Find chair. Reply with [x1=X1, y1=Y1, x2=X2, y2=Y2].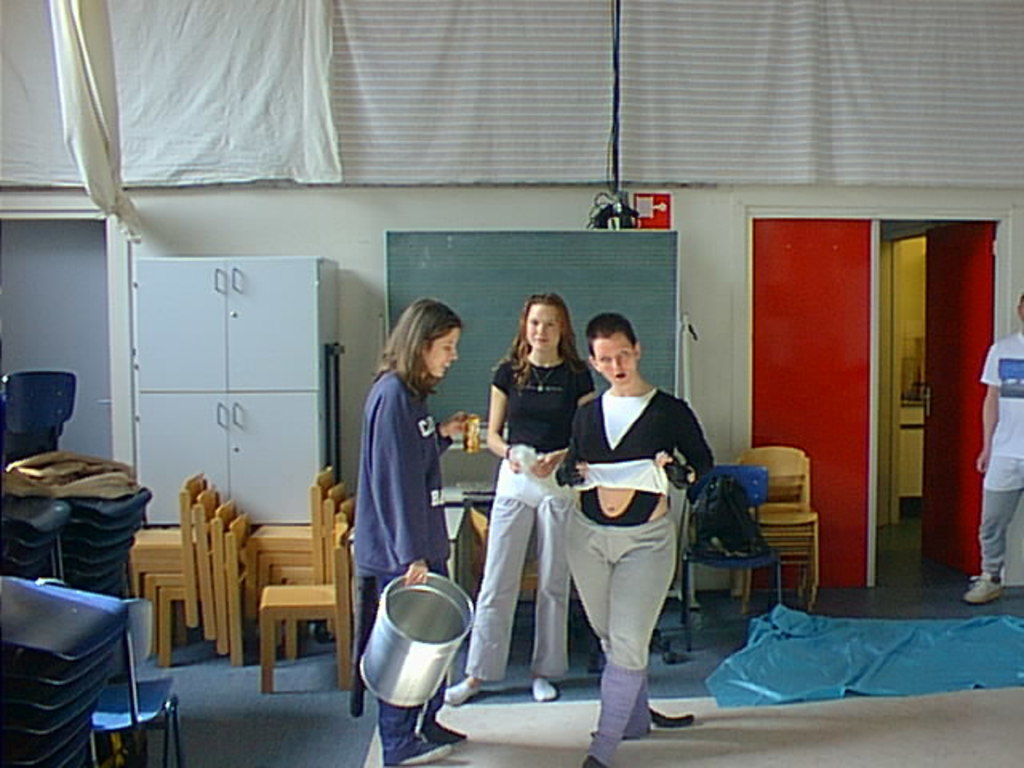
[x1=464, y1=498, x2=542, y2=597].
